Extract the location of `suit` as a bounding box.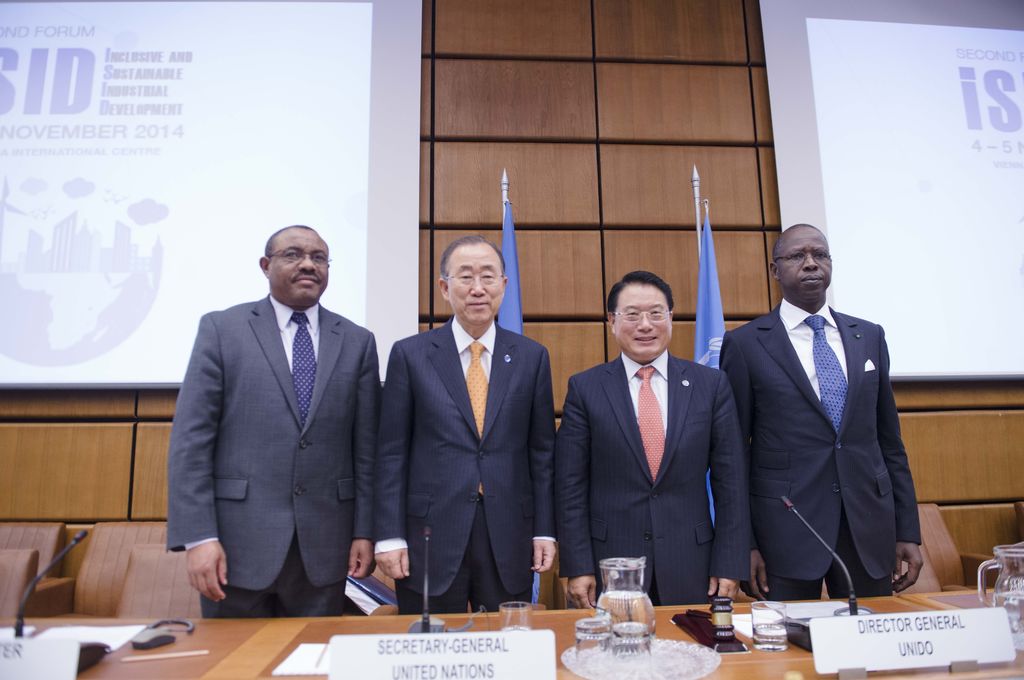
left=376, top=311, right=556, bottom=620.
